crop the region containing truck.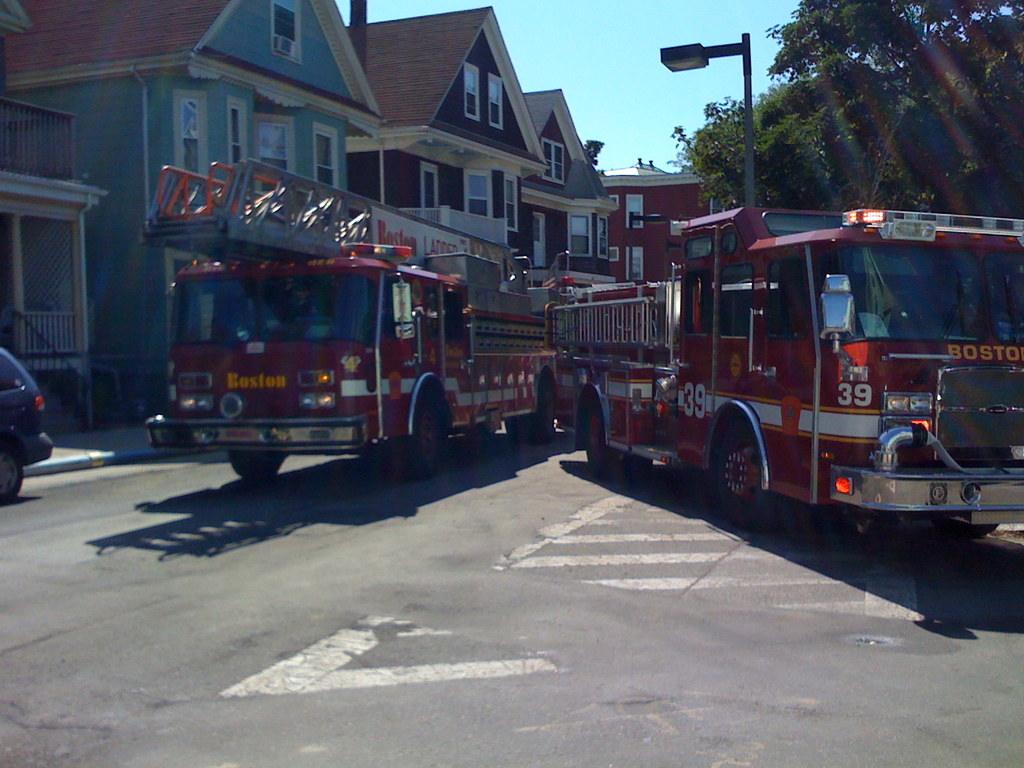
Crop region: l=140, t=214, r=586, b=488.
